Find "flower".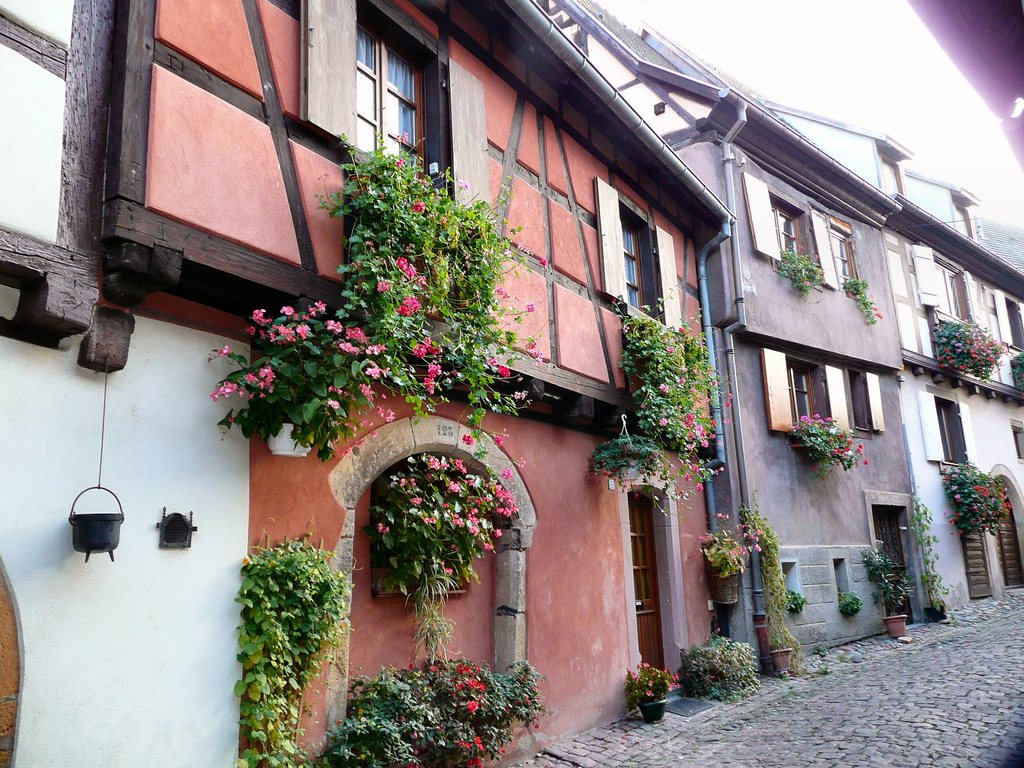
<bbox>525, 301, 536, 315</bbox>.
